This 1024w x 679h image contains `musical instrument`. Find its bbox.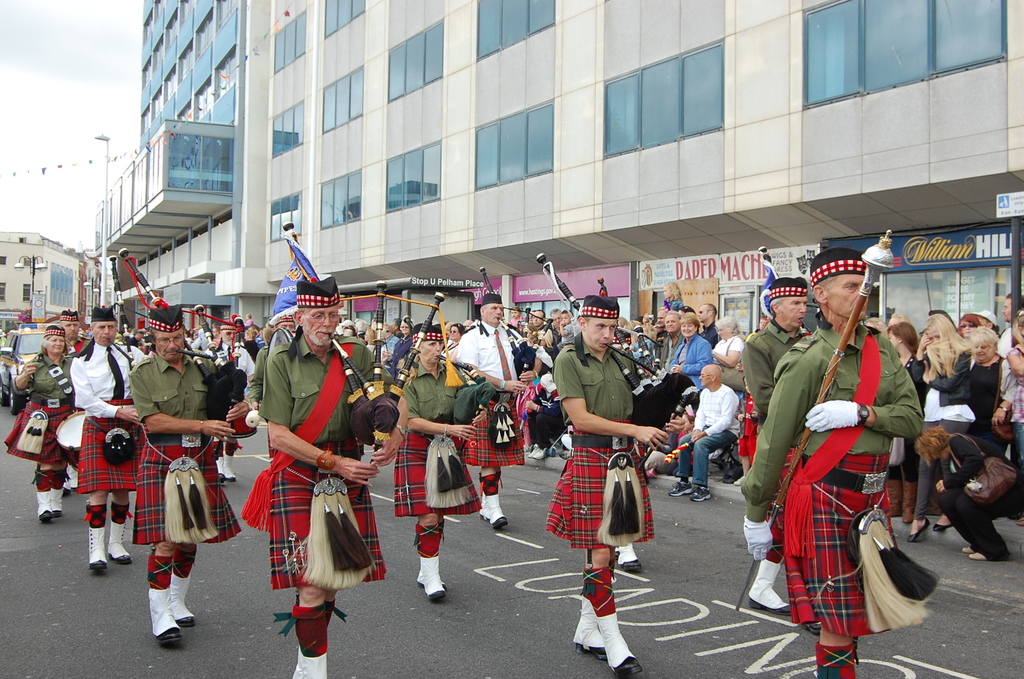
crop(111, 240, 246, 481).
